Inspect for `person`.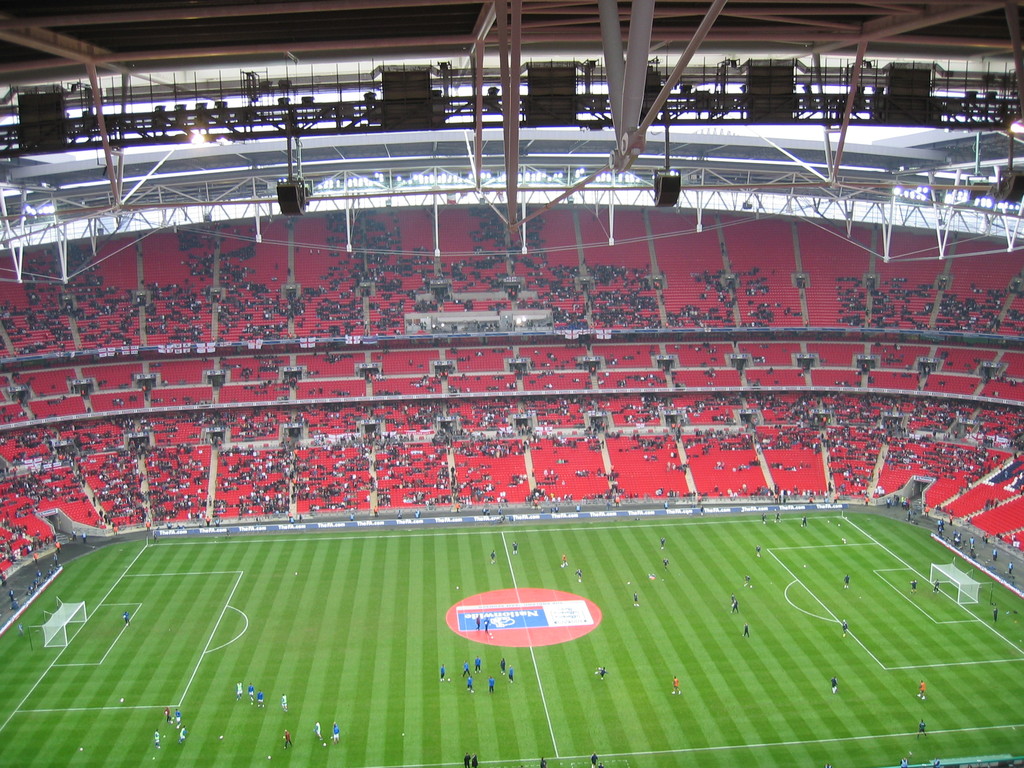
Inspection: x1=509, y1=669, x2=515, y2=680.
